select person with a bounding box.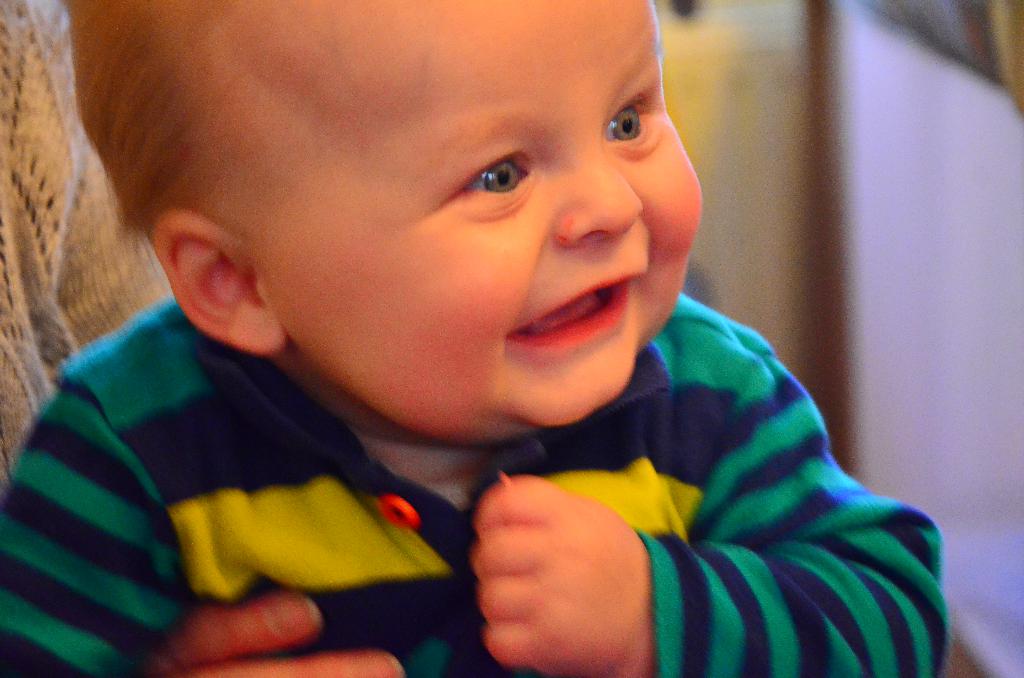
[x1=0, y1=0, x2=404, y2=677].
